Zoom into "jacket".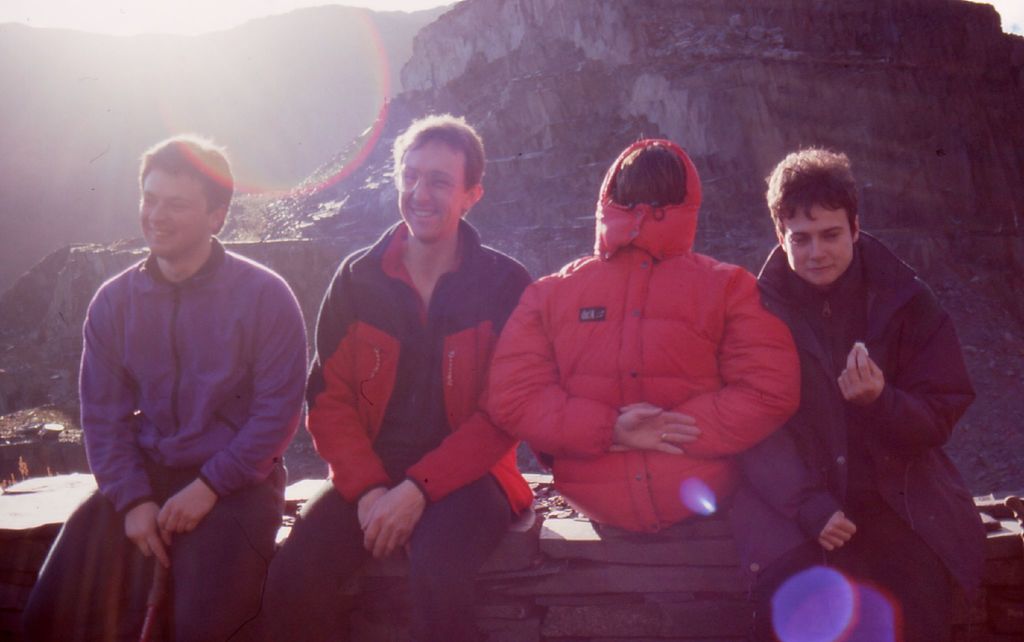
Zoom target: (76, 237, 308, 515).
